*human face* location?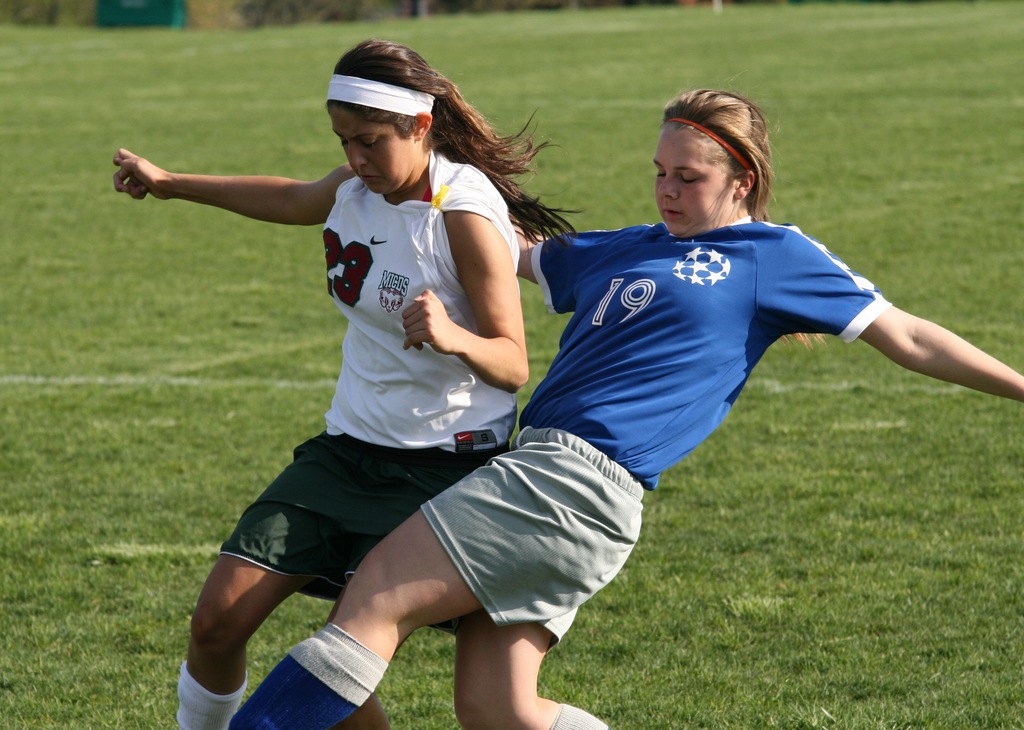
{"x1": 335, "y1": 105, "x2": 406, "y2": 184}
